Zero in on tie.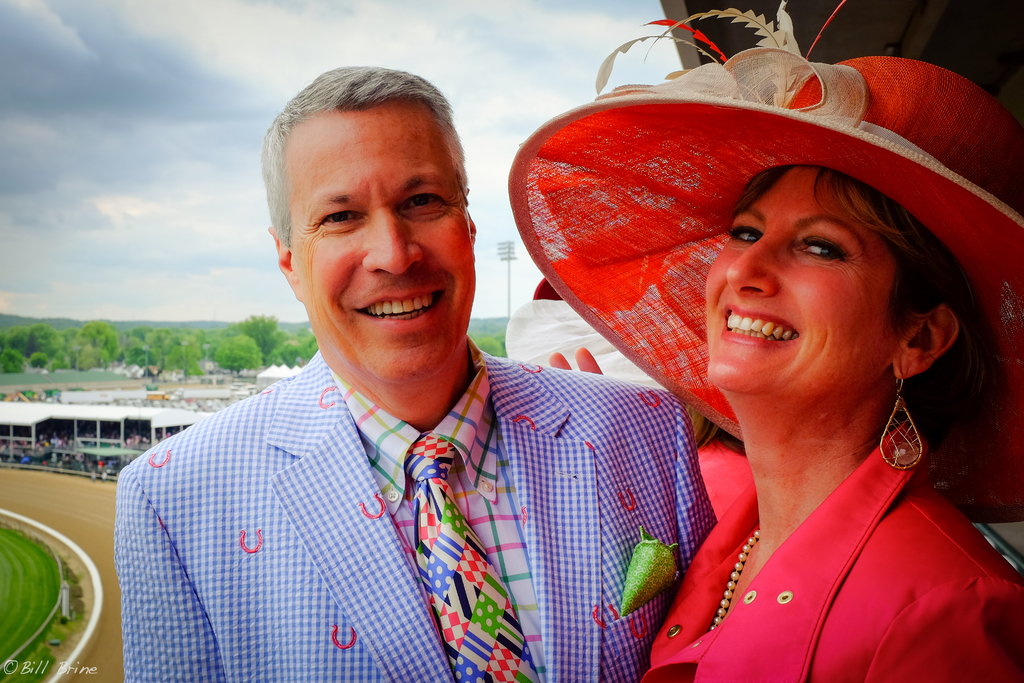
Zeroed in: [411,434,543,682].
